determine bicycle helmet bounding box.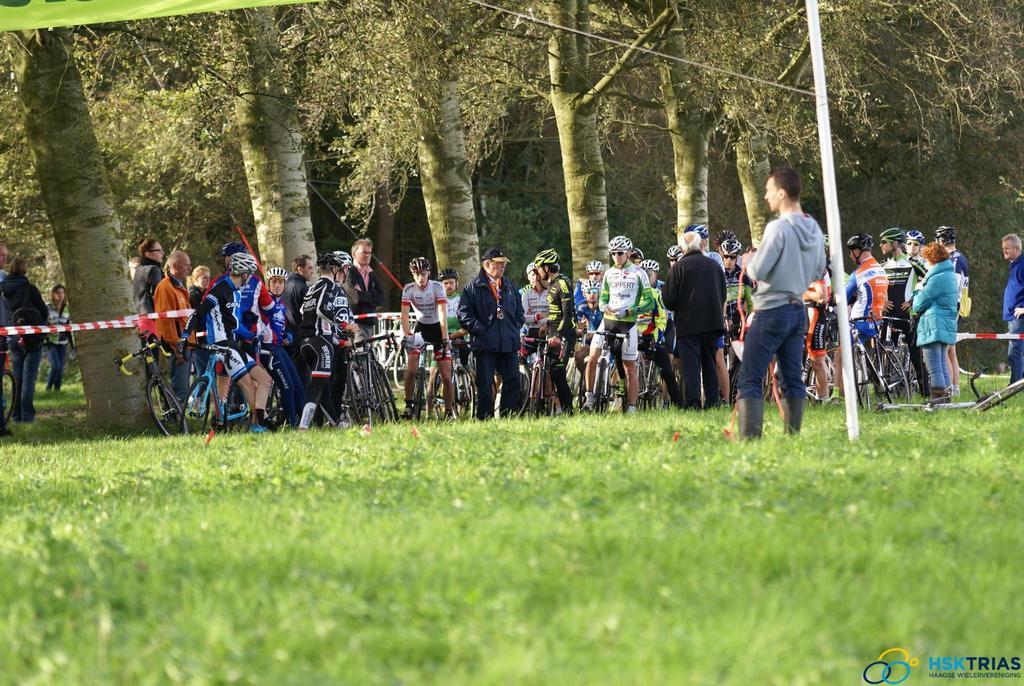
Determined: BBox(263, 266, 285, 286).
